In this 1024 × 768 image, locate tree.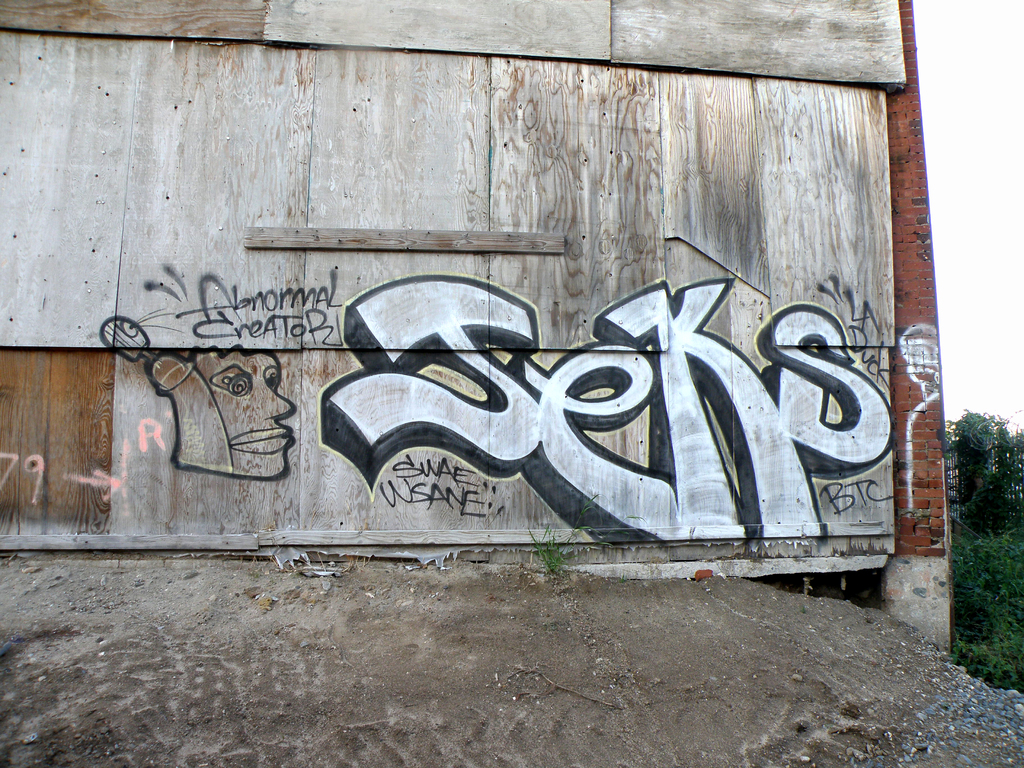
Bounding box: bbox(945, 410, 1023, 693).
